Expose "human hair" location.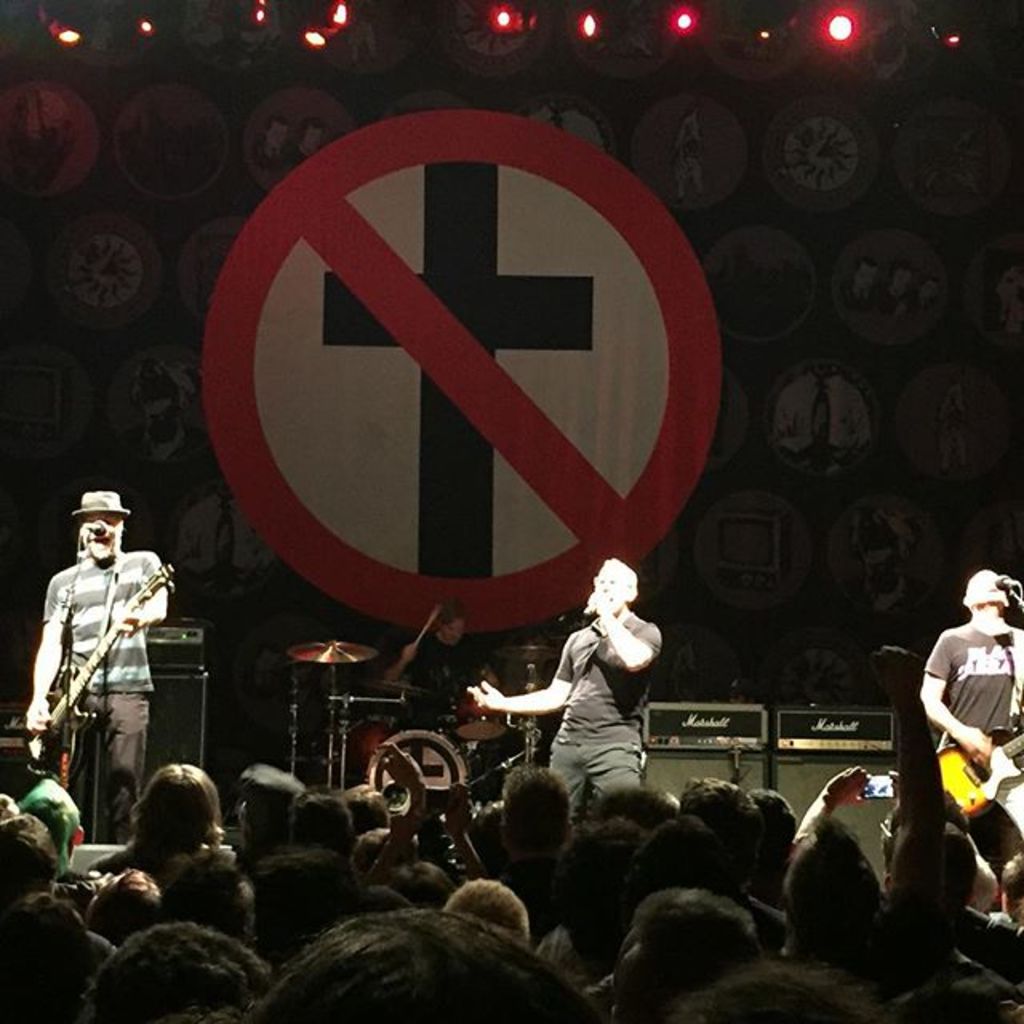
Exposed at bbox=[298, 792, 357, 877].
